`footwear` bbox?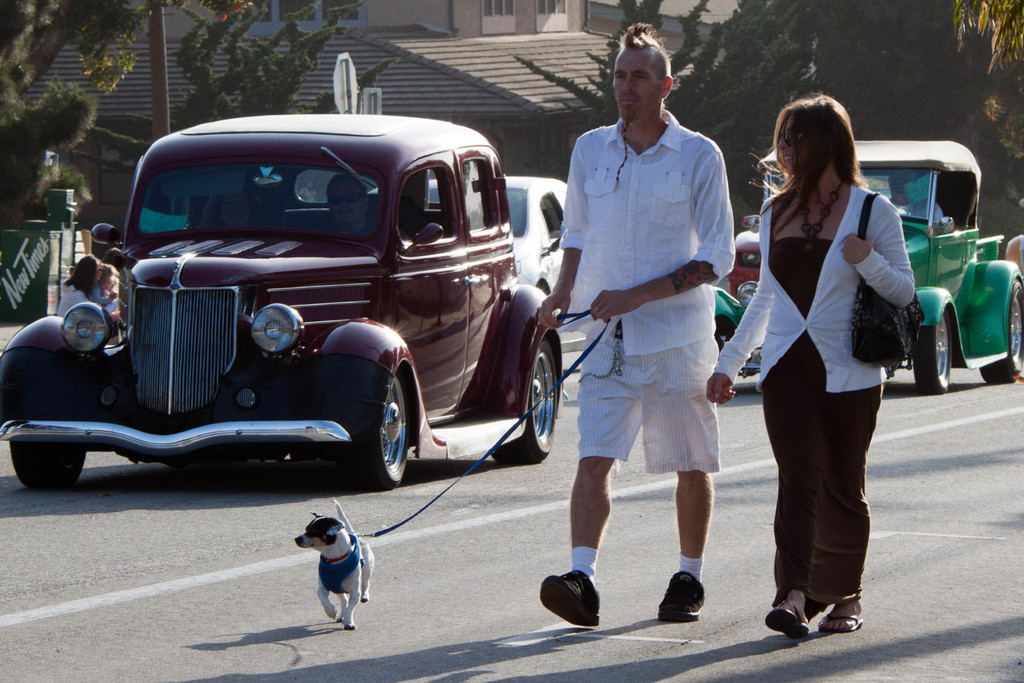
<box>764,601,812,639</box>
